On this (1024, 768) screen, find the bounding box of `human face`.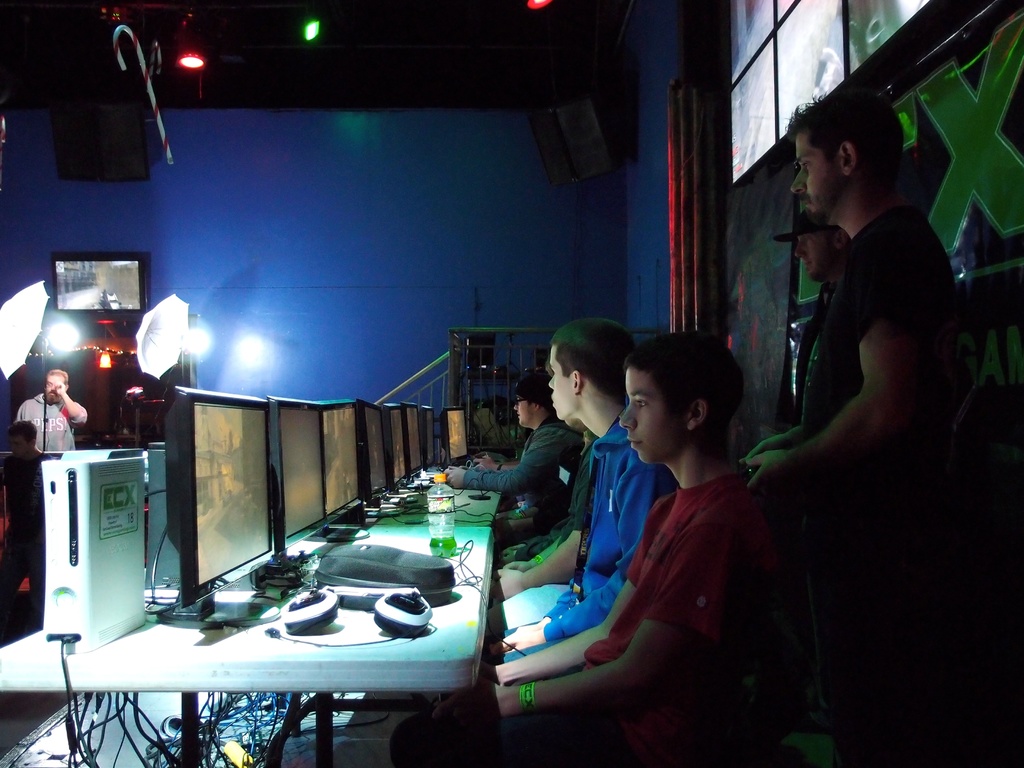
Bounding box: (790, 132, 836, 216).
